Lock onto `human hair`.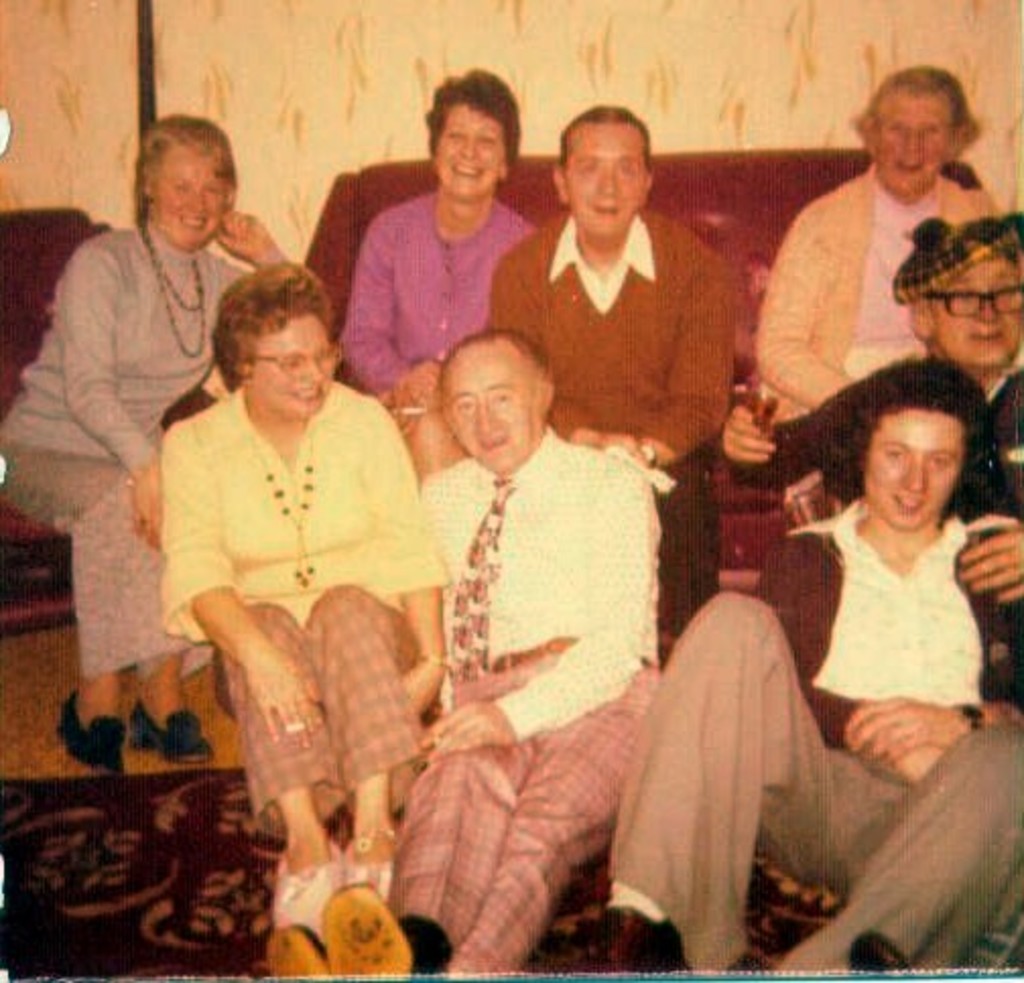
Locked: bbox(809, 351, 1012, 510).
